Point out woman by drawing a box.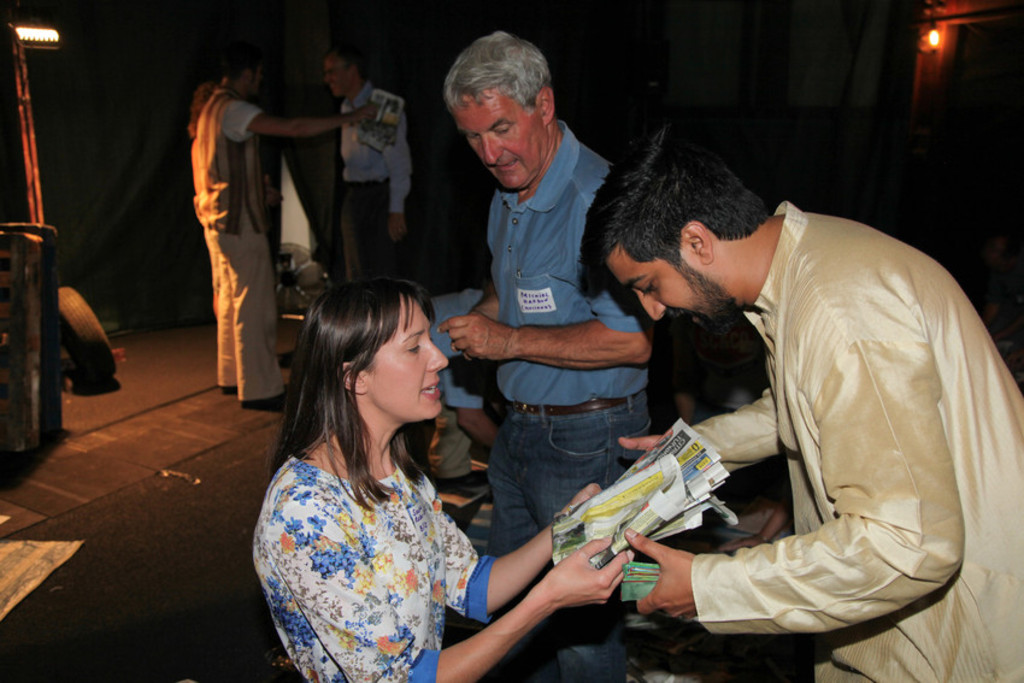
254,275,638,682.
